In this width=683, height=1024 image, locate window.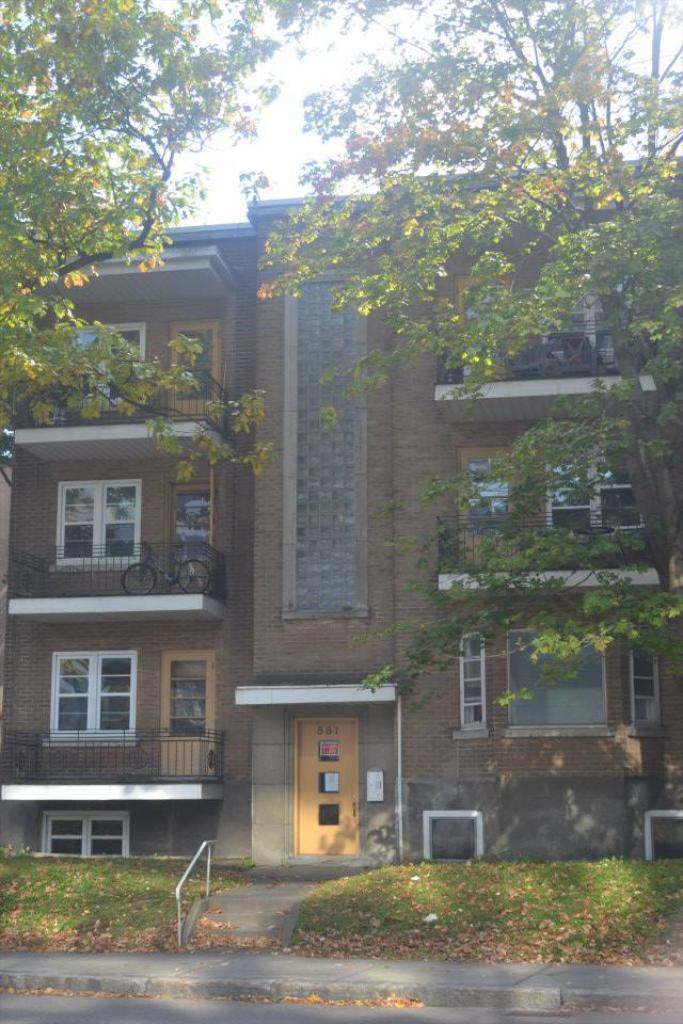
Bounding box: (left=552, top=446, right=640, bottom=533).
